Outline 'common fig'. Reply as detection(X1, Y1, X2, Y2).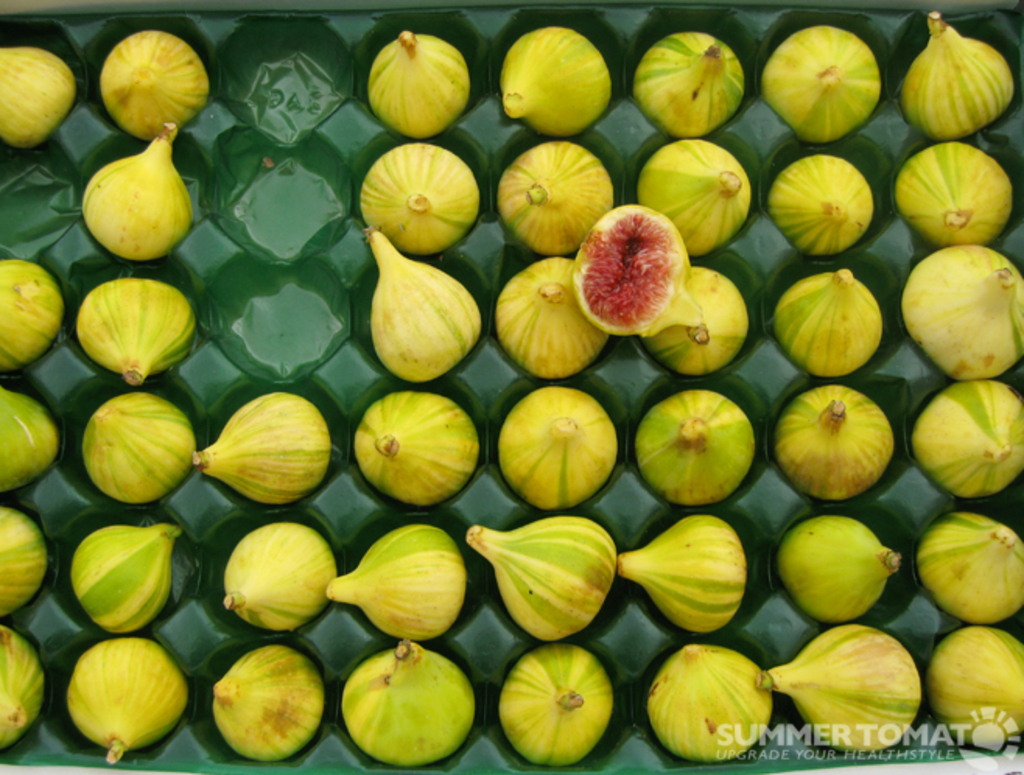
detection(190, 391, 331, 506).
